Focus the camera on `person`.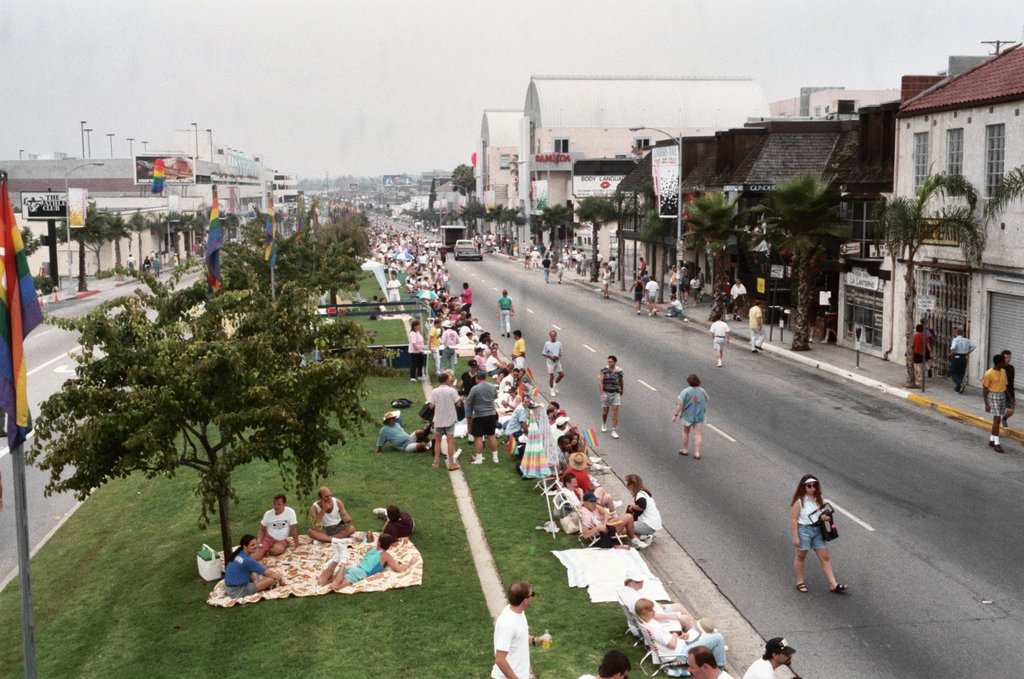
Focus region: <bbox>463, 366, 495, 468</bbox>.
